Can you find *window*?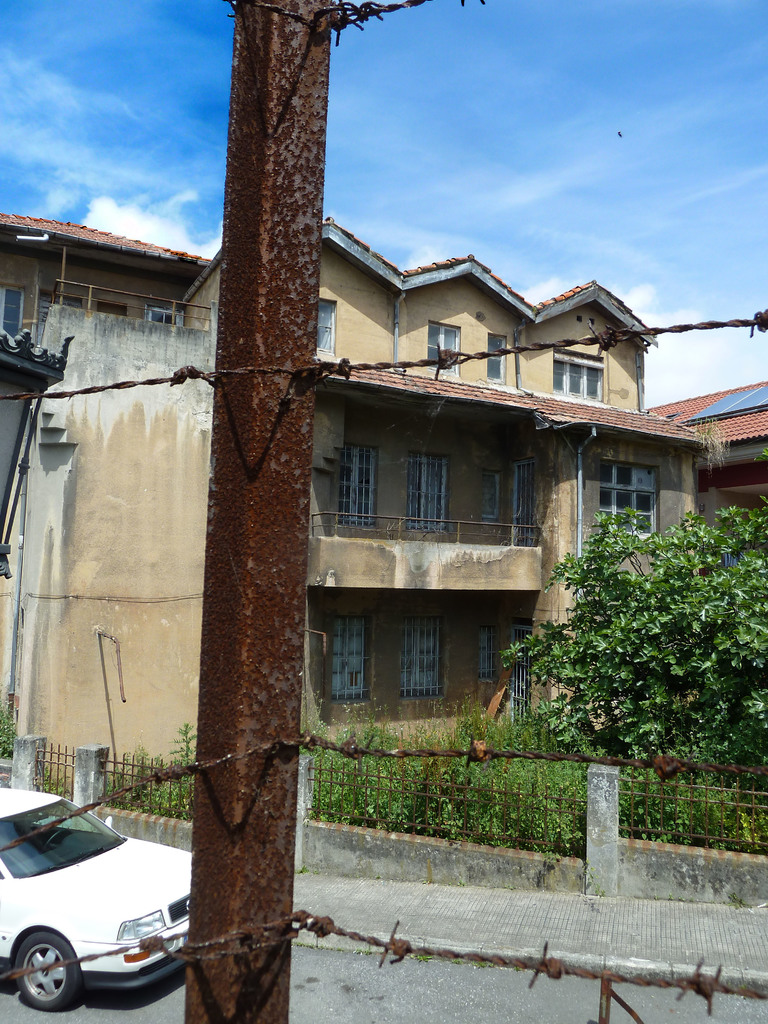
Yes, bounding box: x1=487, y1=333, x2=506, y2=381.
